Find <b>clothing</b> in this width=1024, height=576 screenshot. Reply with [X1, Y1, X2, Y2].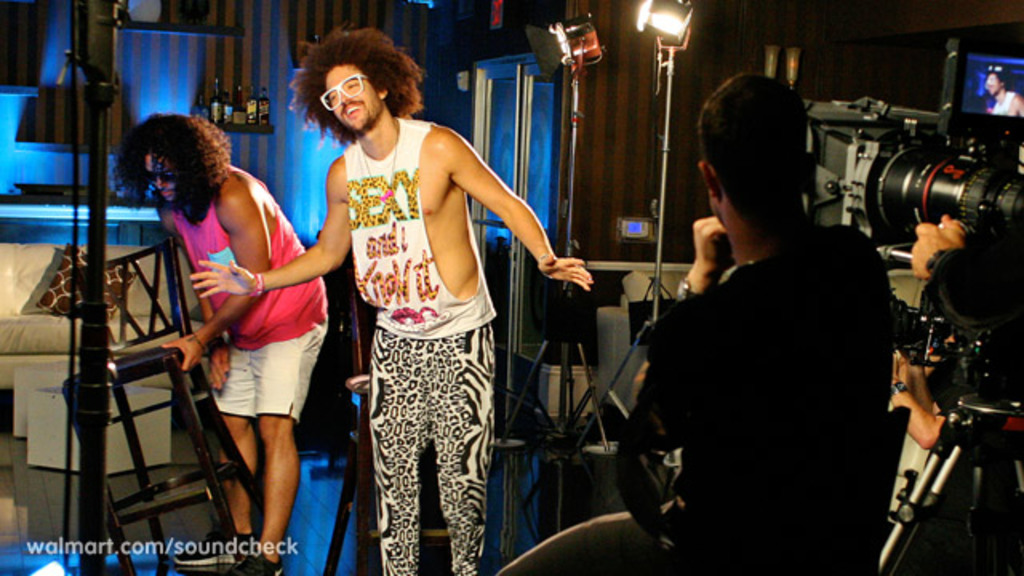
[893, 213, 1022, 490].
